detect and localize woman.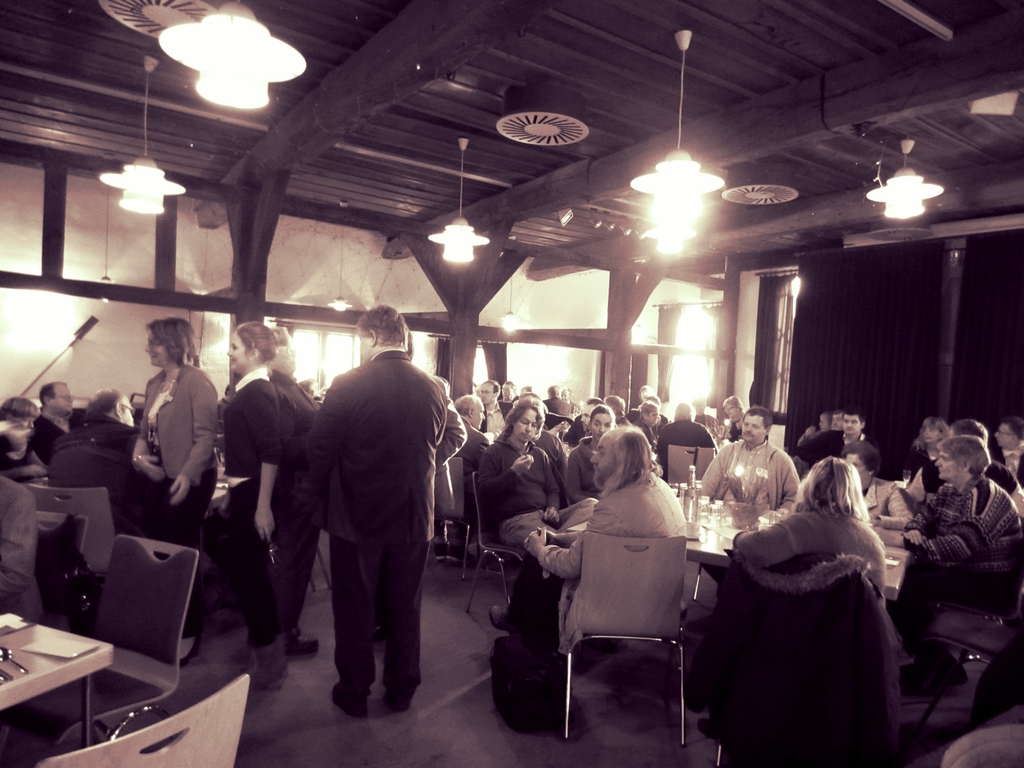
Localized at BBox(568, 403, 614, 506).
